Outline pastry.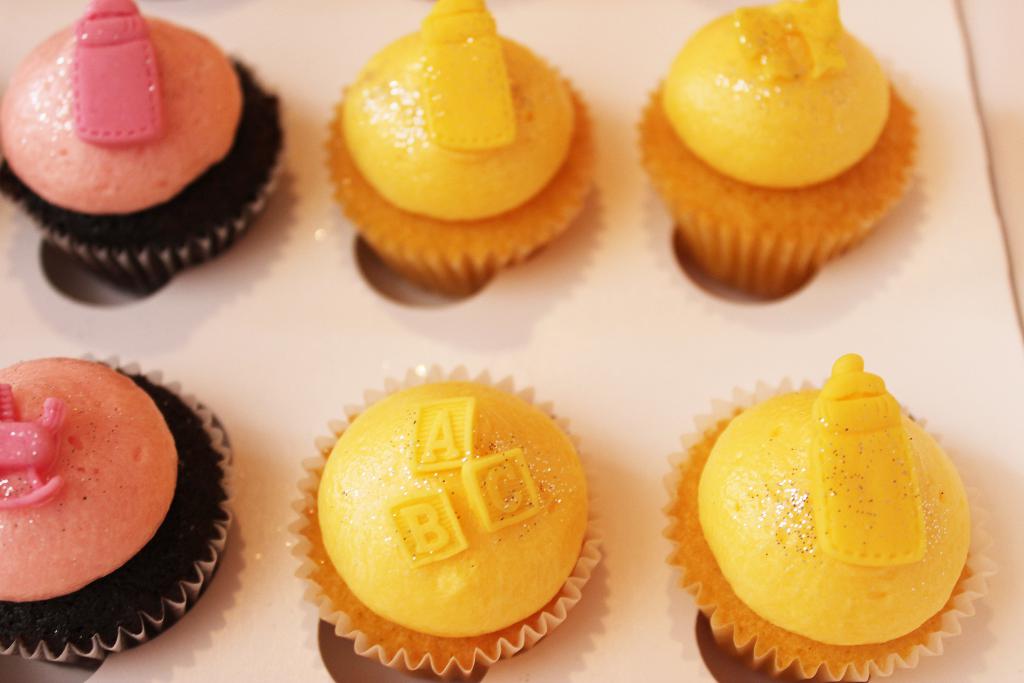
Outline: [x1=0, y1=1, x2=291, y2=293].
